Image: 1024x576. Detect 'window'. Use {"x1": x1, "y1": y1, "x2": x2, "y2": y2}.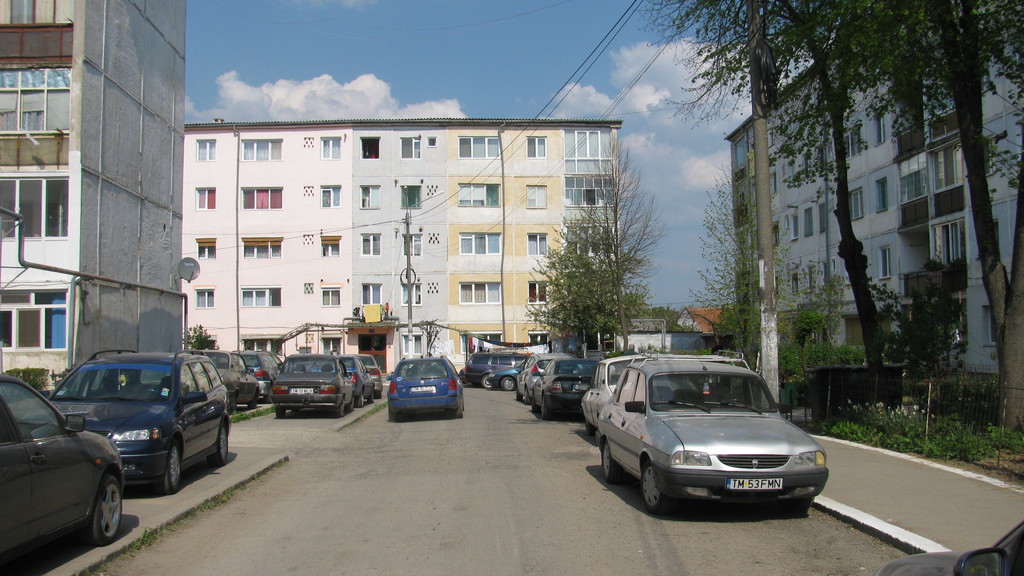
{"x1": 362, "y1": 231, "x2": 381, "y2": 257}.
